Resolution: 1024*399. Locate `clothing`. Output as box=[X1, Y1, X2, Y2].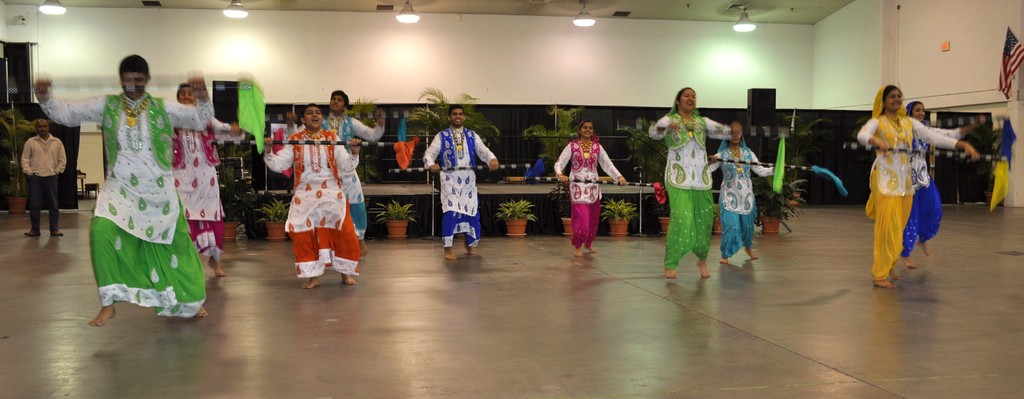
box=[895, 111, 963, 277].
